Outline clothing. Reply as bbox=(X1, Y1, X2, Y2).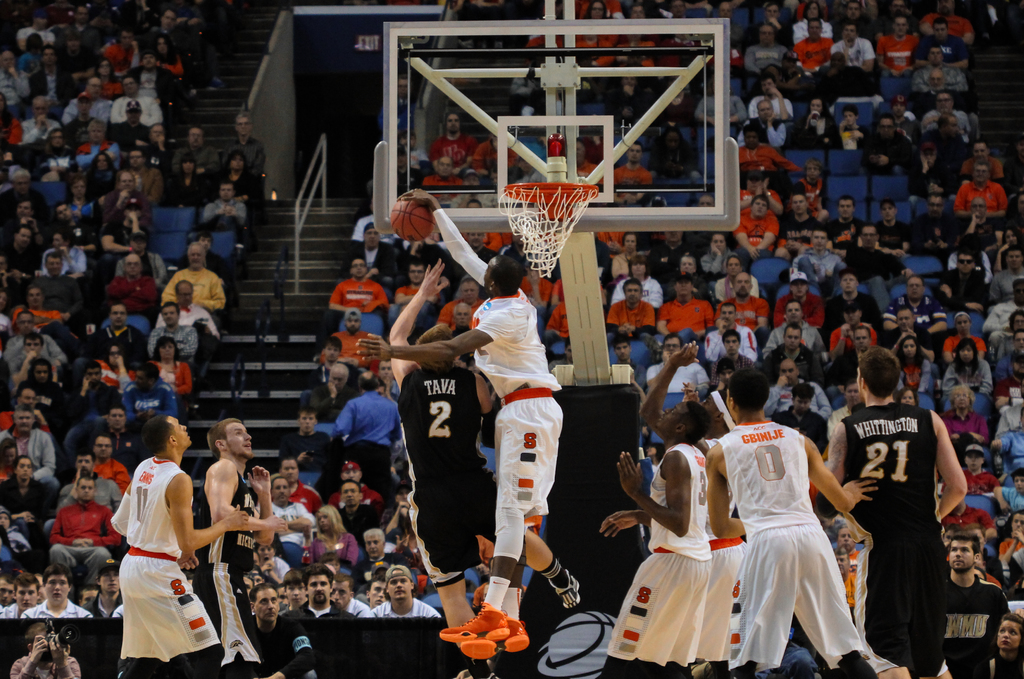
bbox=(716, 293, 769, 332).
